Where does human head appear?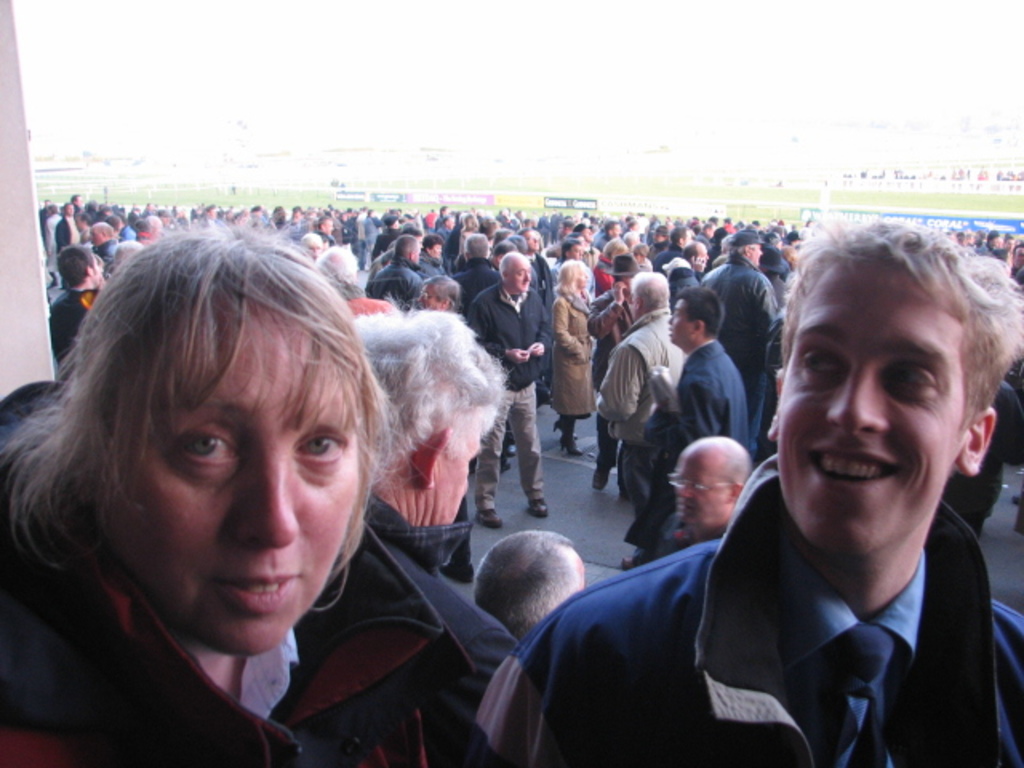
Appears at 350/312/506/533.
